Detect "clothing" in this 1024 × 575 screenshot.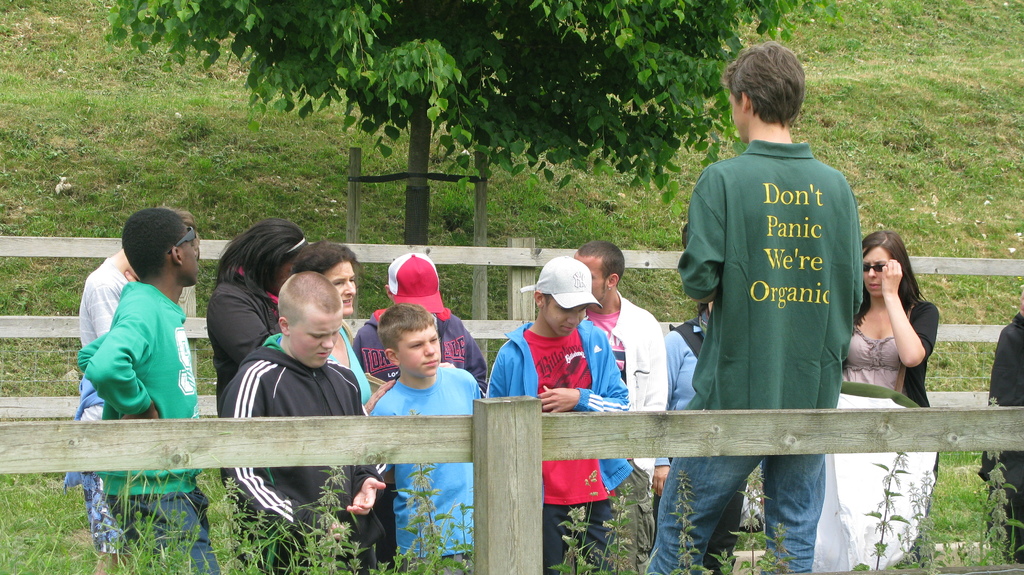
Detection: 203:267:282:413.
